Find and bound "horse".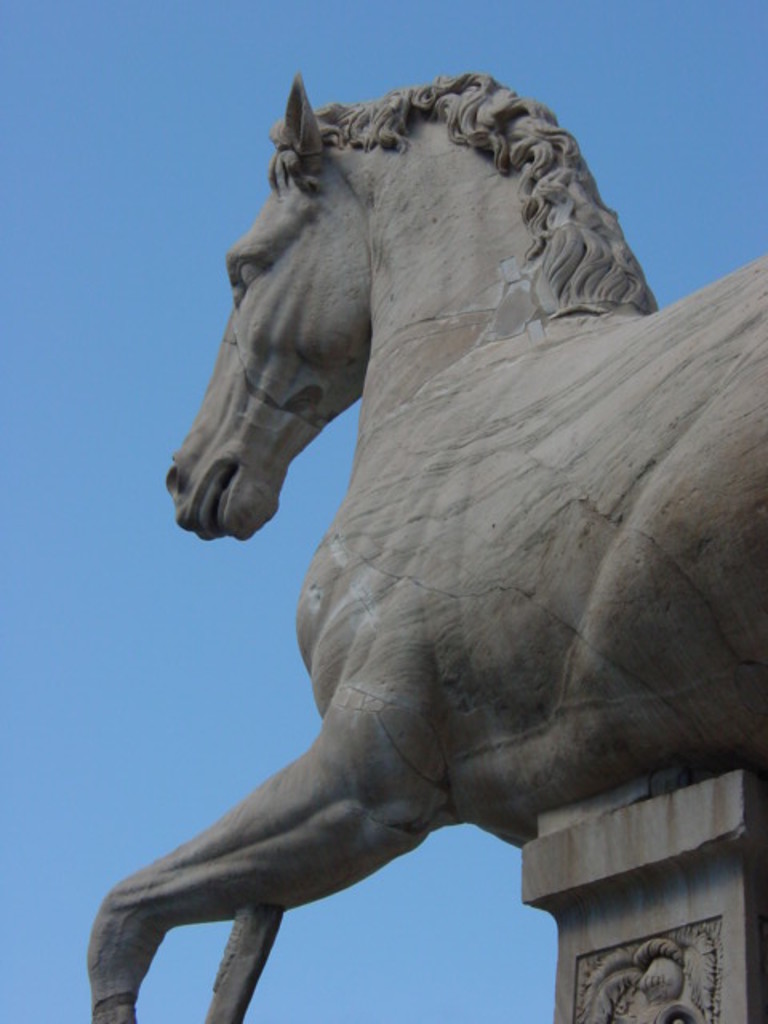
Bound: 85, 67, 766, 1022.
